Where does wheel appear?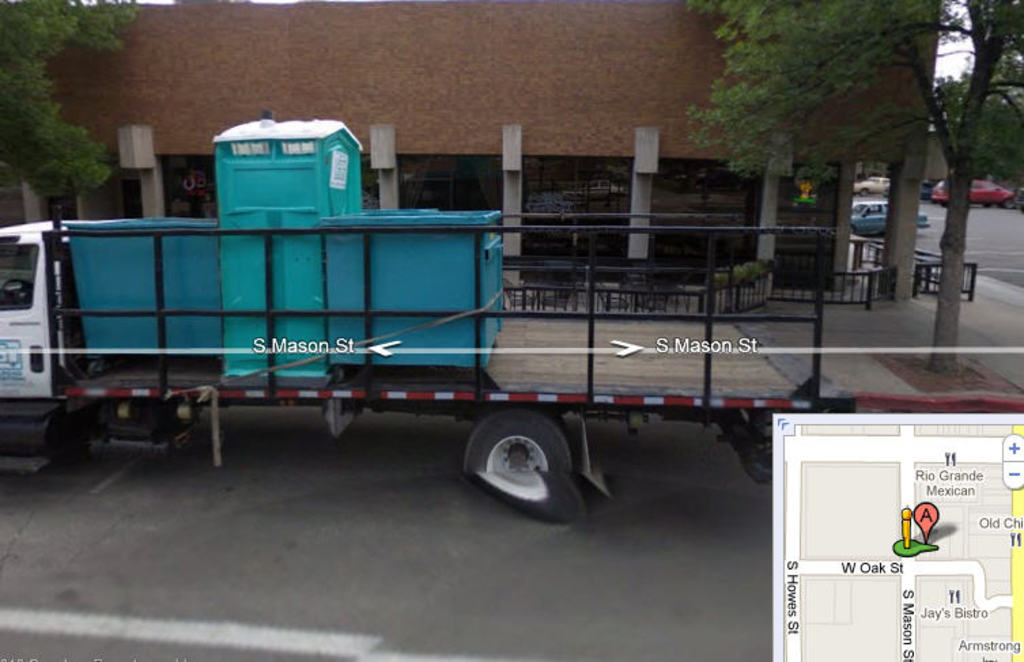
Appears at (454,416,585,518).
